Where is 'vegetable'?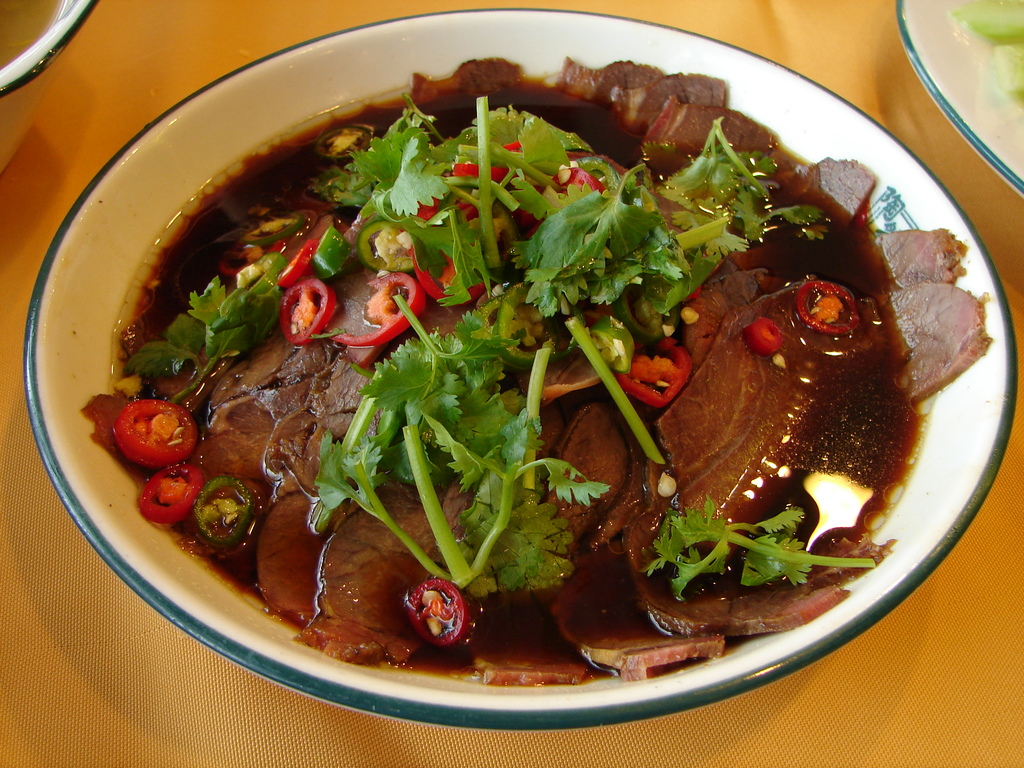
<box>191,468,252,543</box>.
